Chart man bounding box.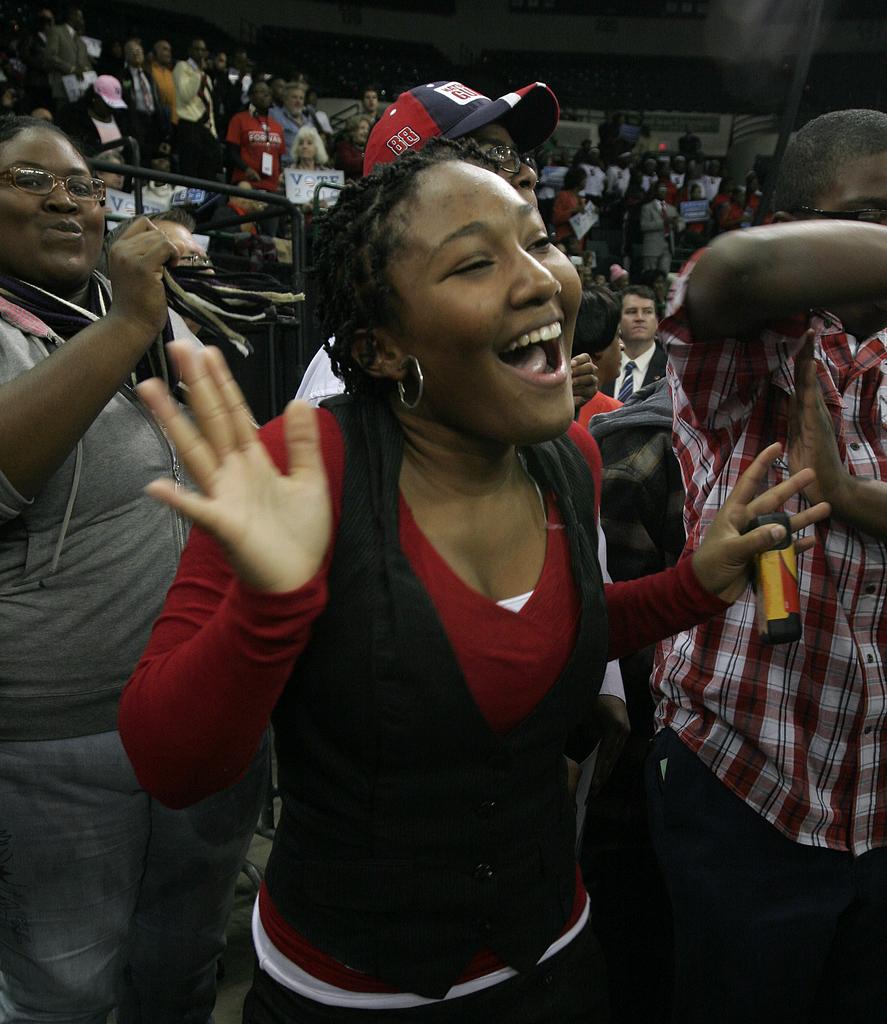
Charted: box=[651, 93, 886, 1023].
